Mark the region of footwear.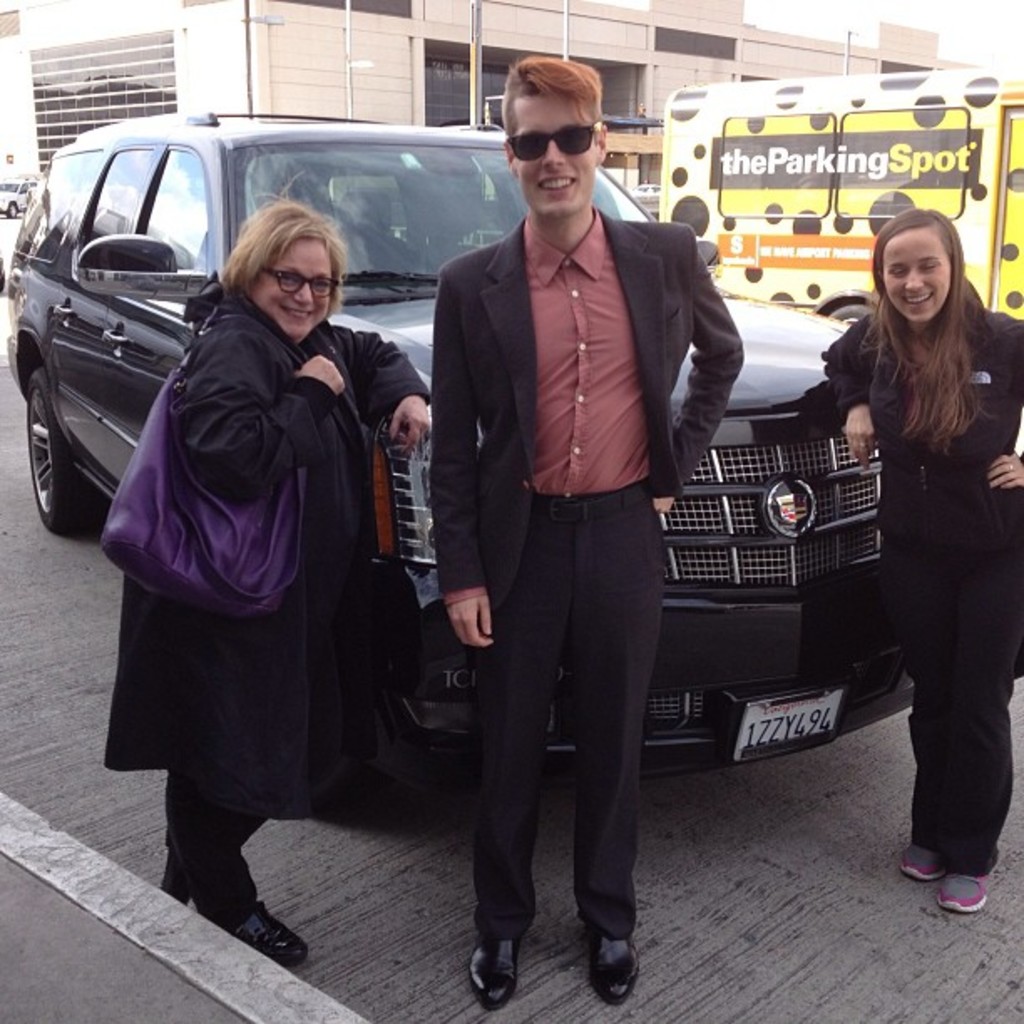
Region: BBox(587, 939, 641, 1006).
